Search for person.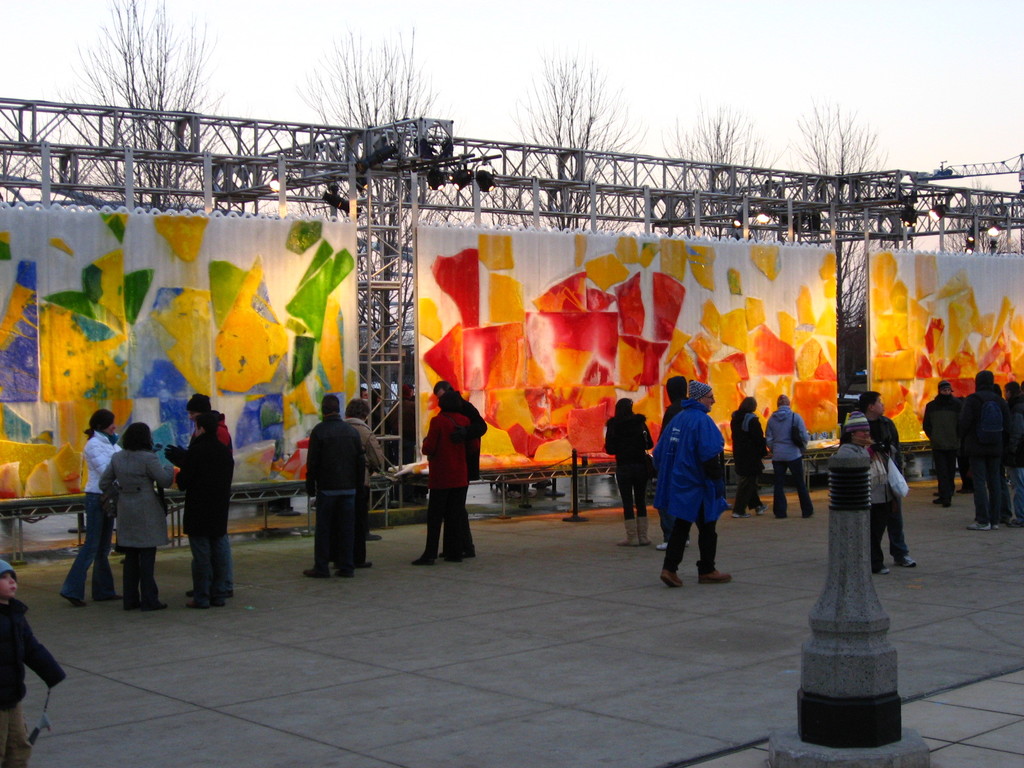
Found at [97, 420, 179, 604].
